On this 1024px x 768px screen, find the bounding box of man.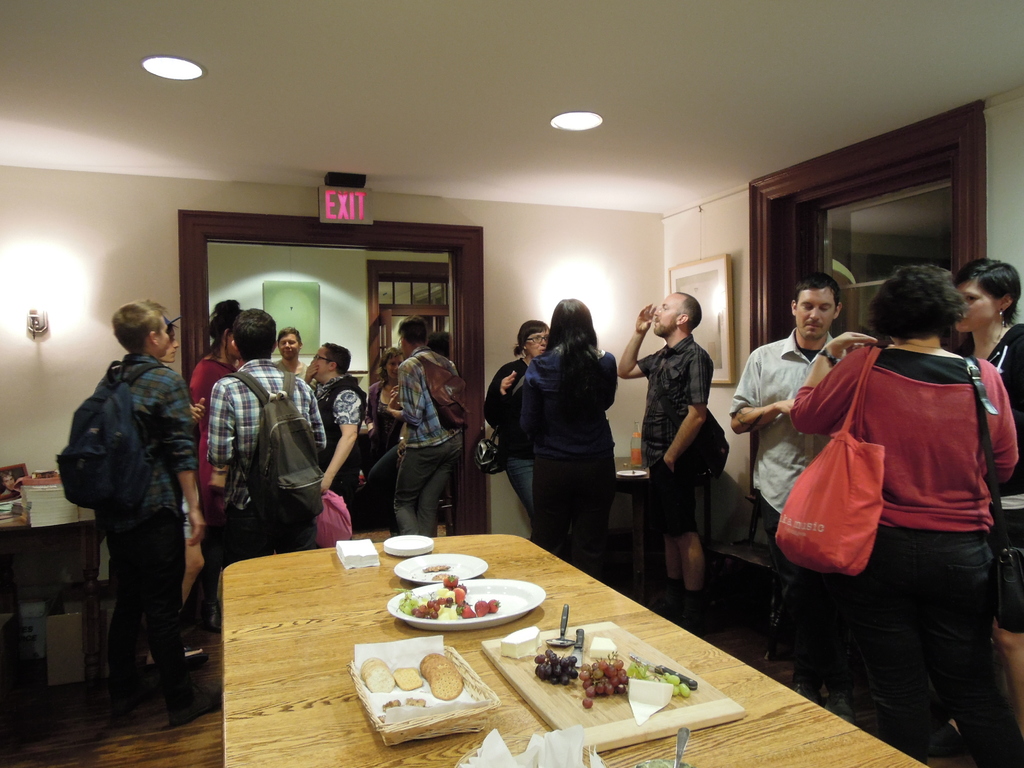
Bounding box: 397:312:467:538.
